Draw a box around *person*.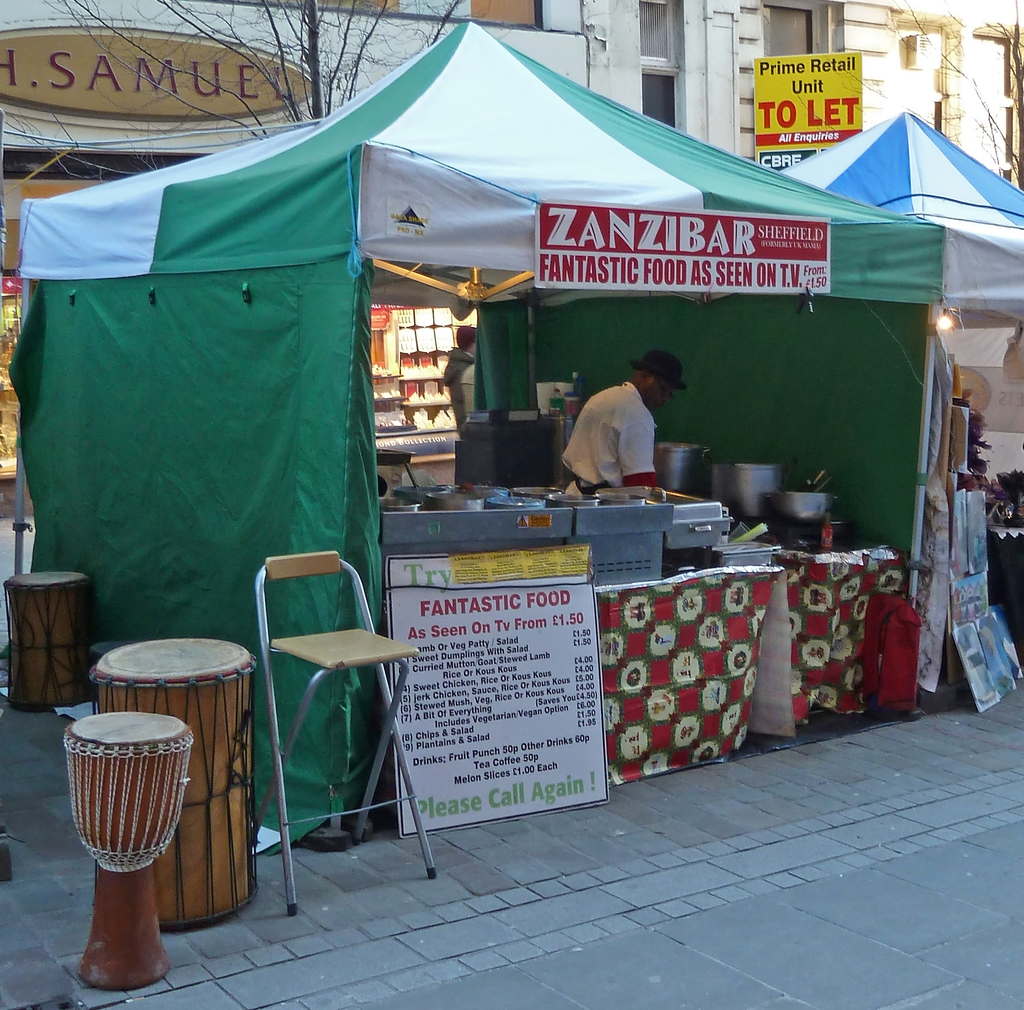
rect(559, 343, 689, 500).
